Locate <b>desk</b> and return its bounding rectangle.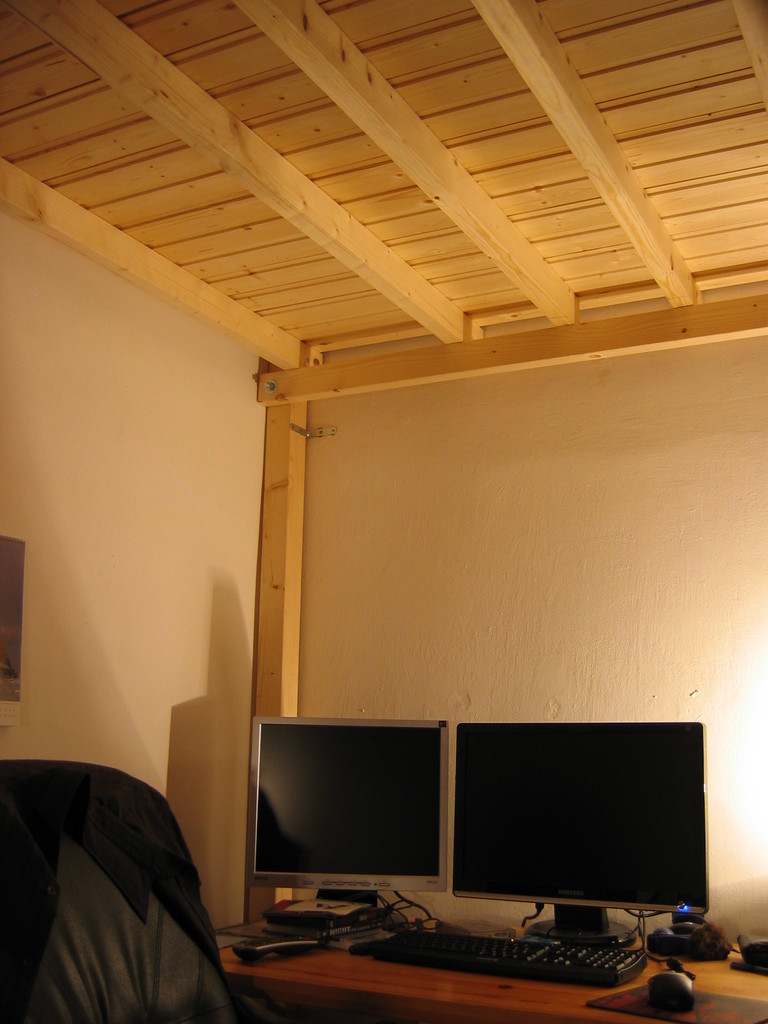
BBox(220, 924, 767, 1023).
